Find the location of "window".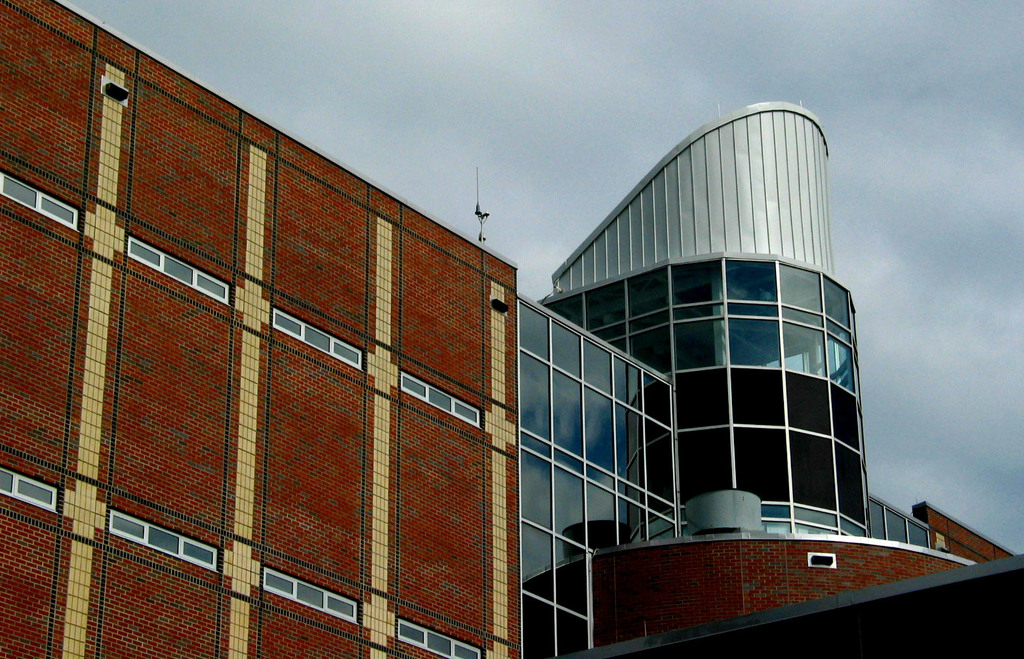
Location: box(394, 615, 487, 658).
